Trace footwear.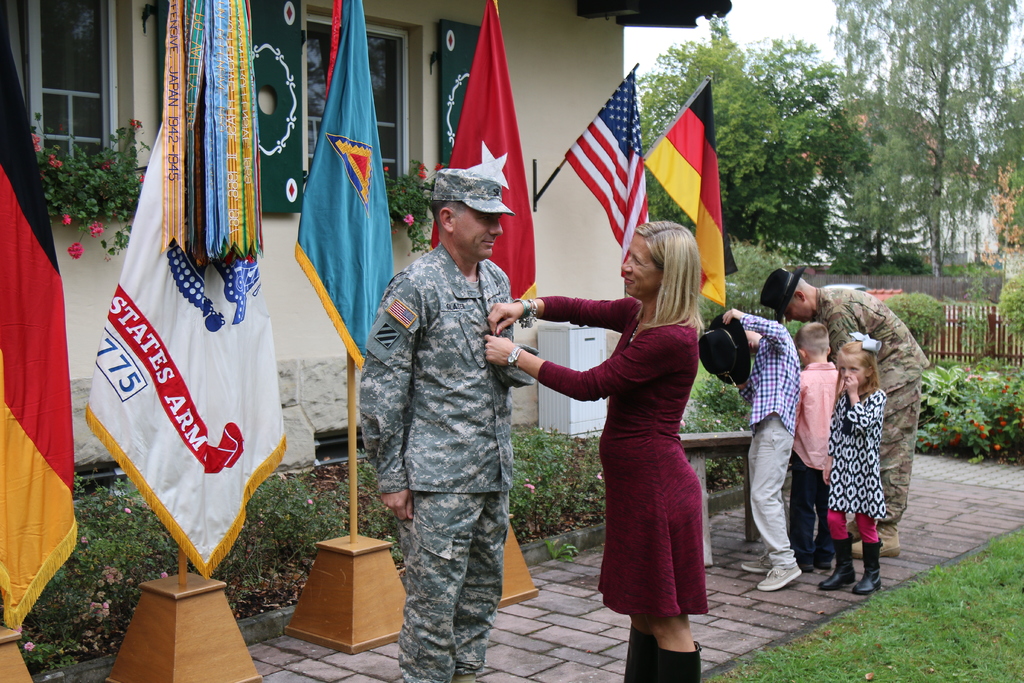
Traced to 451,672,488,682.
